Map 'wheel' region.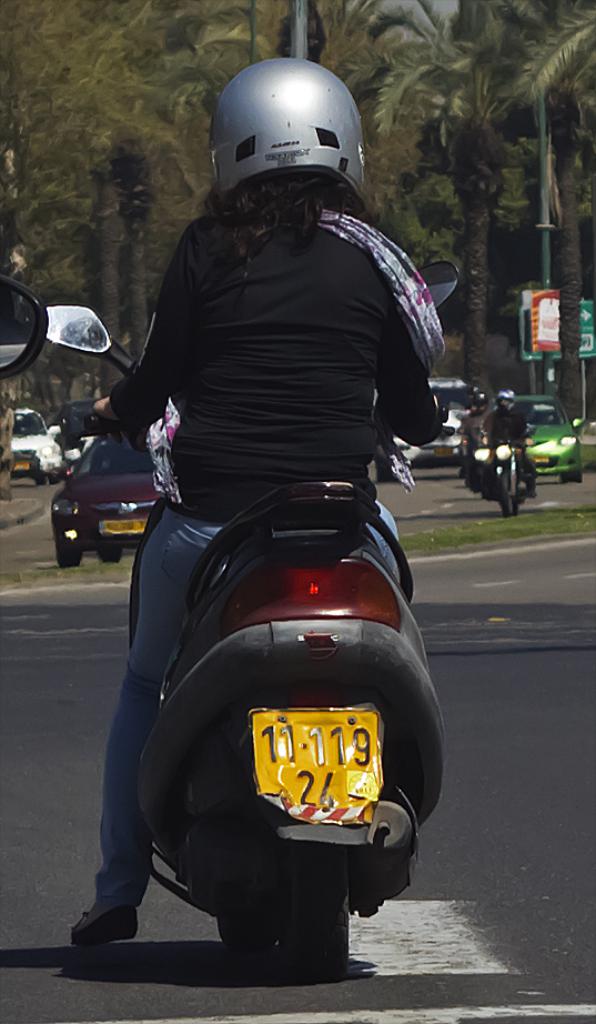
Mapped to bbox(222, 918, 276, 945).
